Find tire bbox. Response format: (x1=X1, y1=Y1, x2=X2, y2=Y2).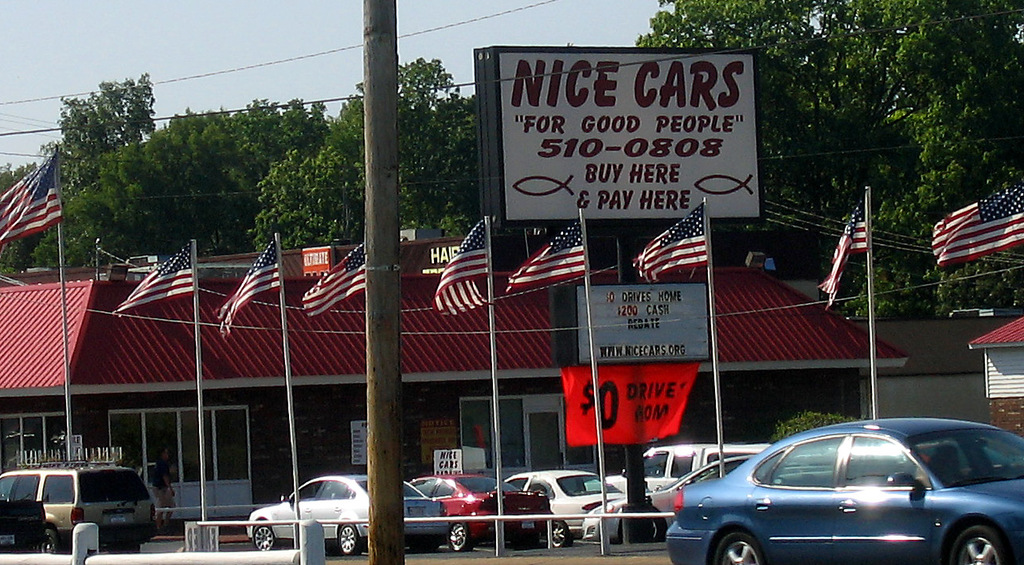
(x1=247, y1=515, x2=277, y2=553).
